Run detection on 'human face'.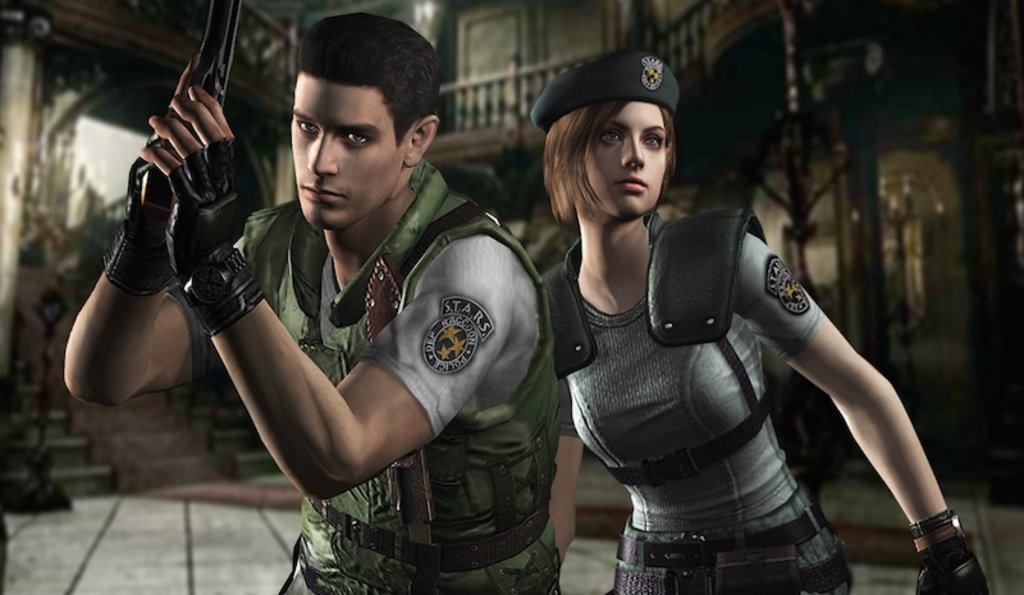
Result: (left=579, top=99, right=667, bottom=219).
